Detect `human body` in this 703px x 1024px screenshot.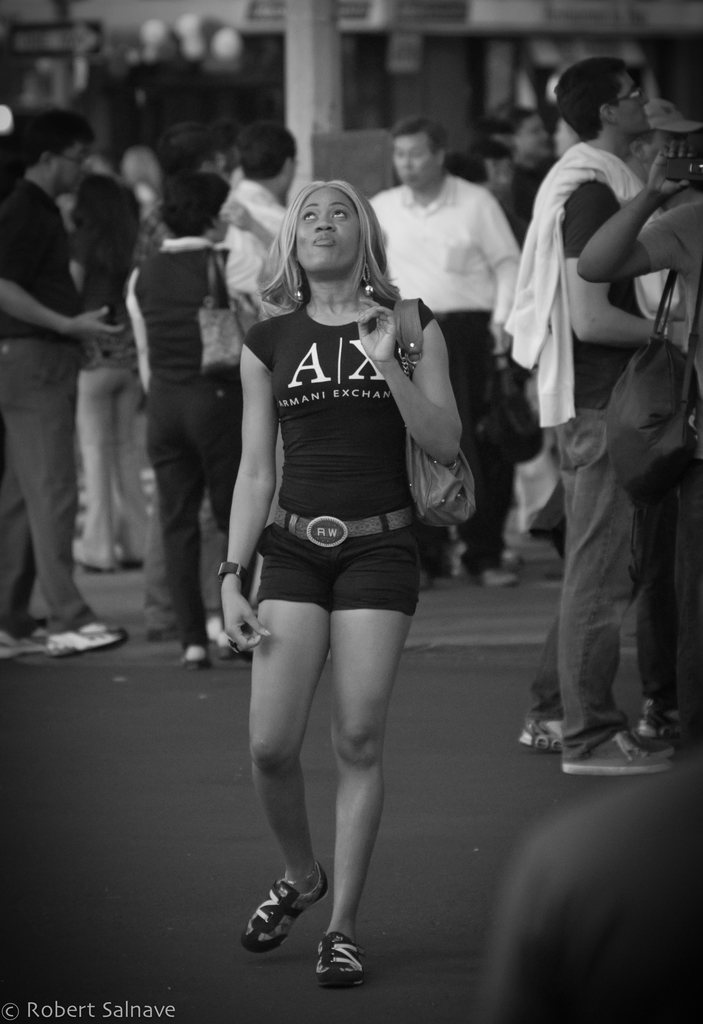
Detection: bbox=(223, 114, 307, 348).
